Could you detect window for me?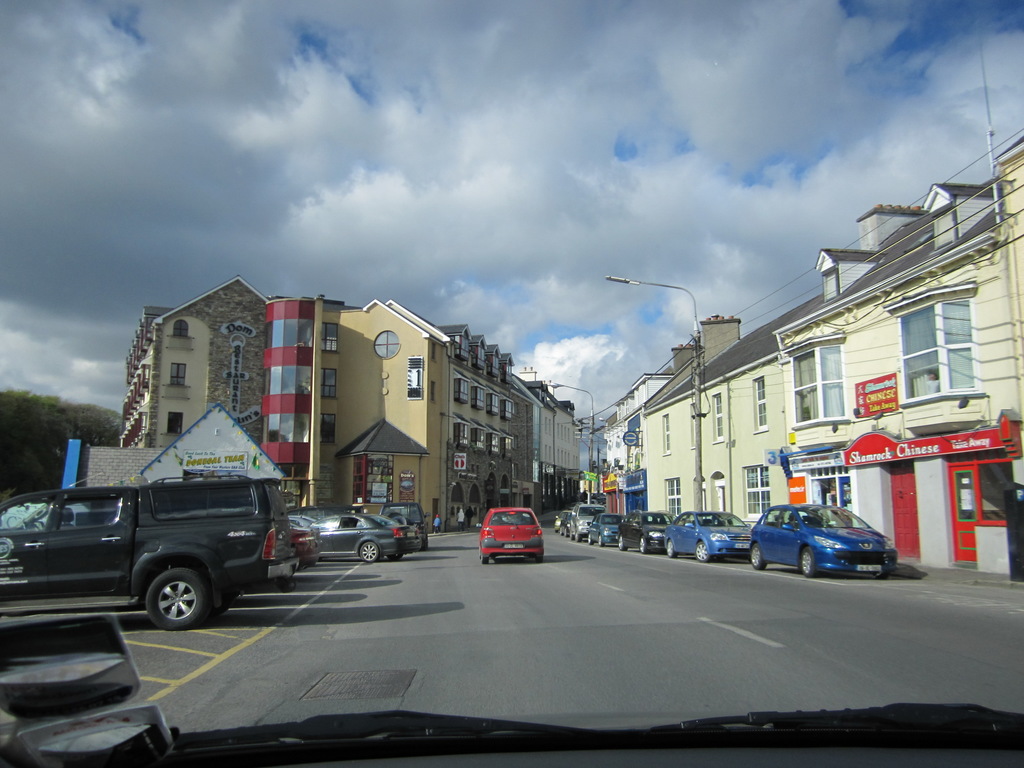
Detection result: {"left": 162, "top": 406, "right": 191, "bottom": 441}.
